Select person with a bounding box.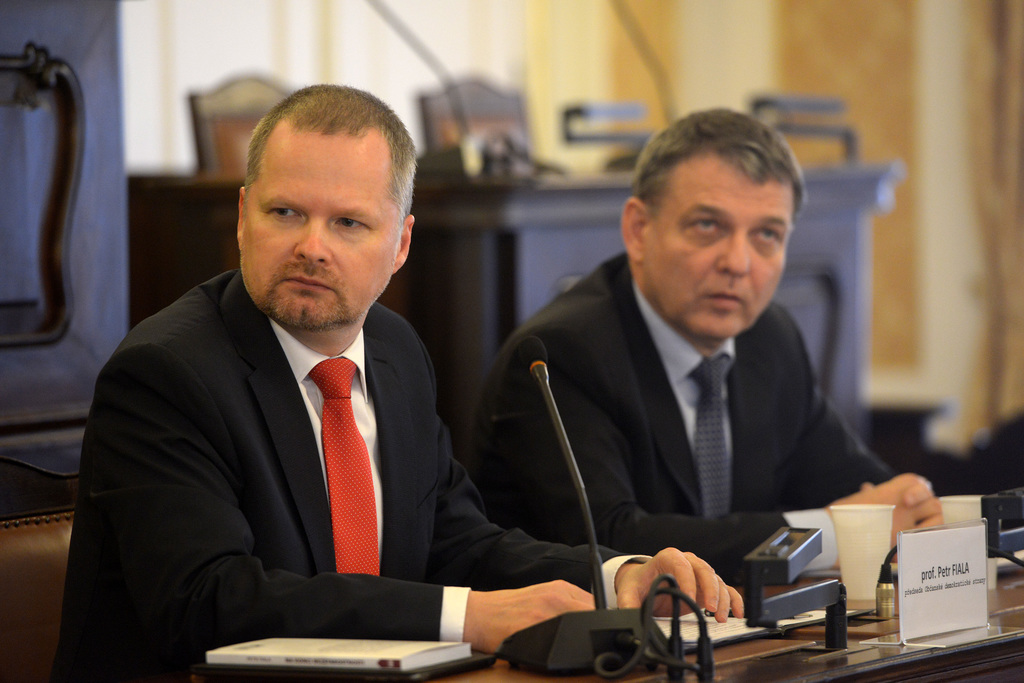
<bbox>110, 72, 509, 682</bbox>.
